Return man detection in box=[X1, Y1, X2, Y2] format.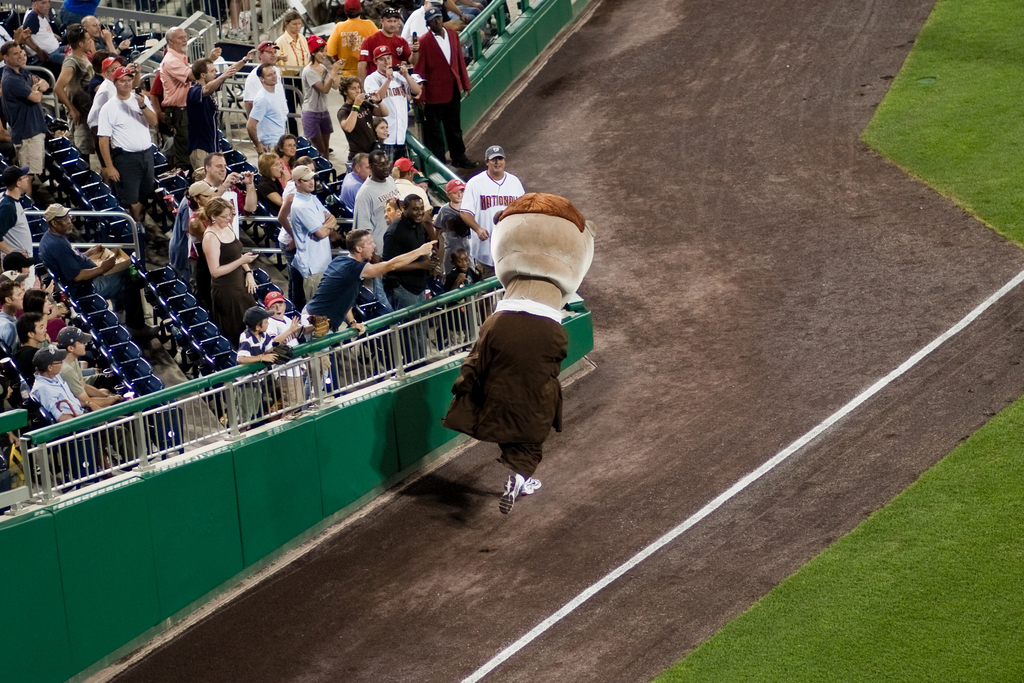
box=[337, 74, 394, 158].
